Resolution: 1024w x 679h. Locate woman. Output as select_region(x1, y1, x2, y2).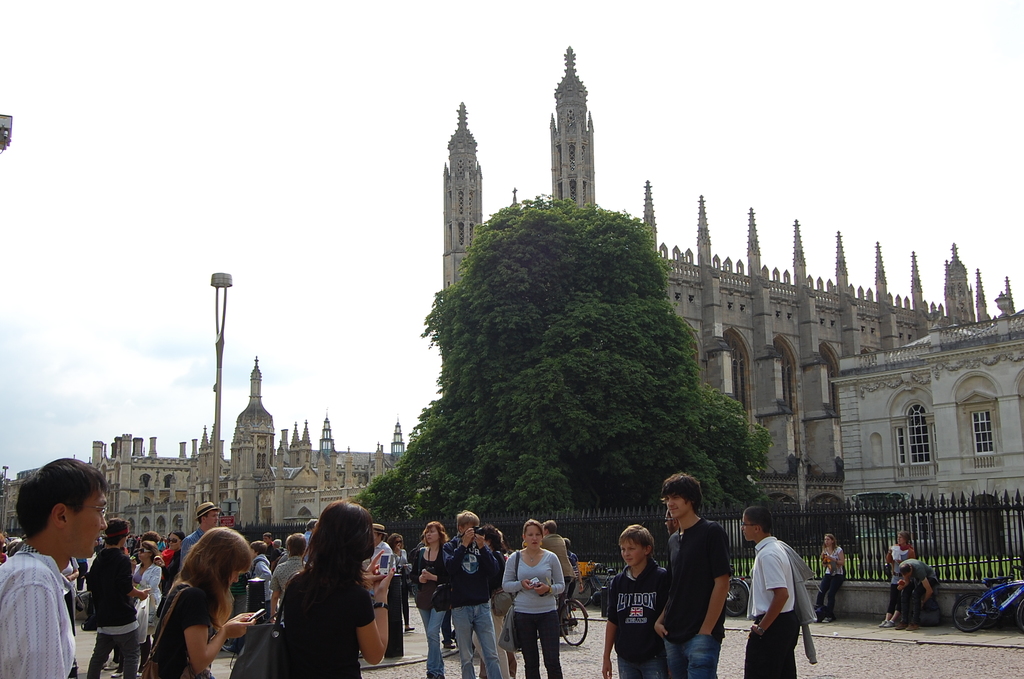
select_region(109, 535, 166, 678).
